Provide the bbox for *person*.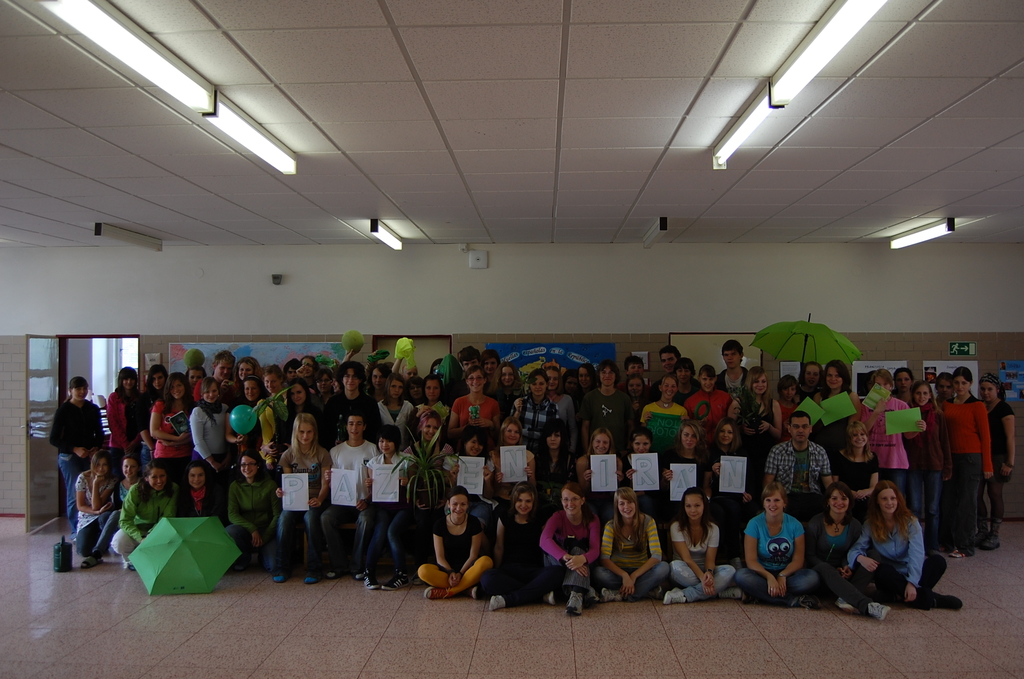
[194,349,237,402].
